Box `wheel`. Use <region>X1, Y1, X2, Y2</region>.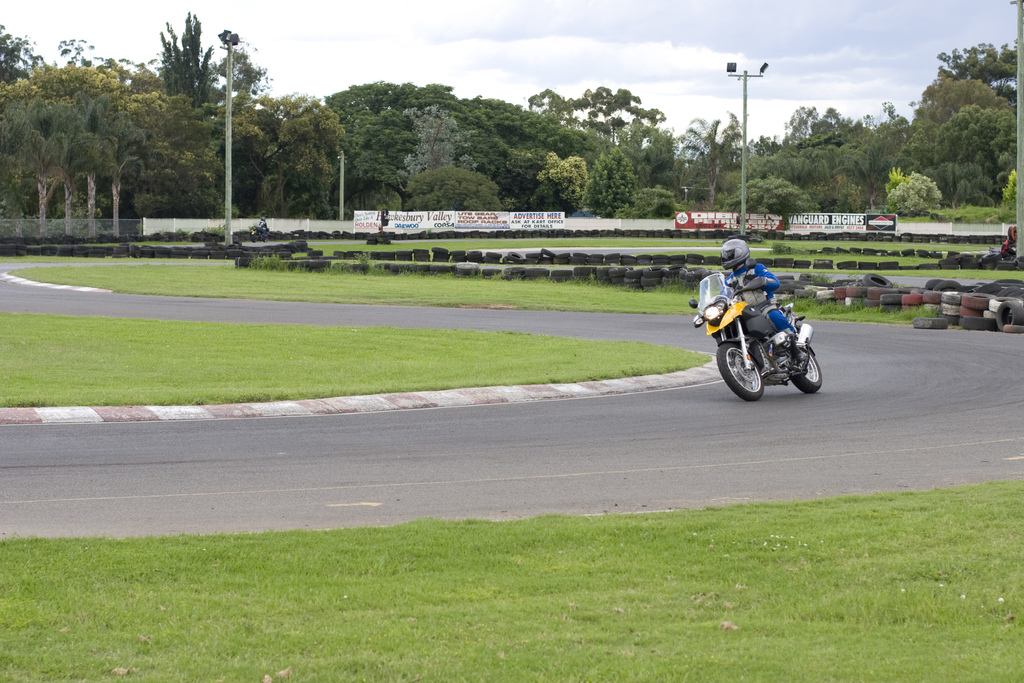
<region>307, 250, 324, 255</region>.
